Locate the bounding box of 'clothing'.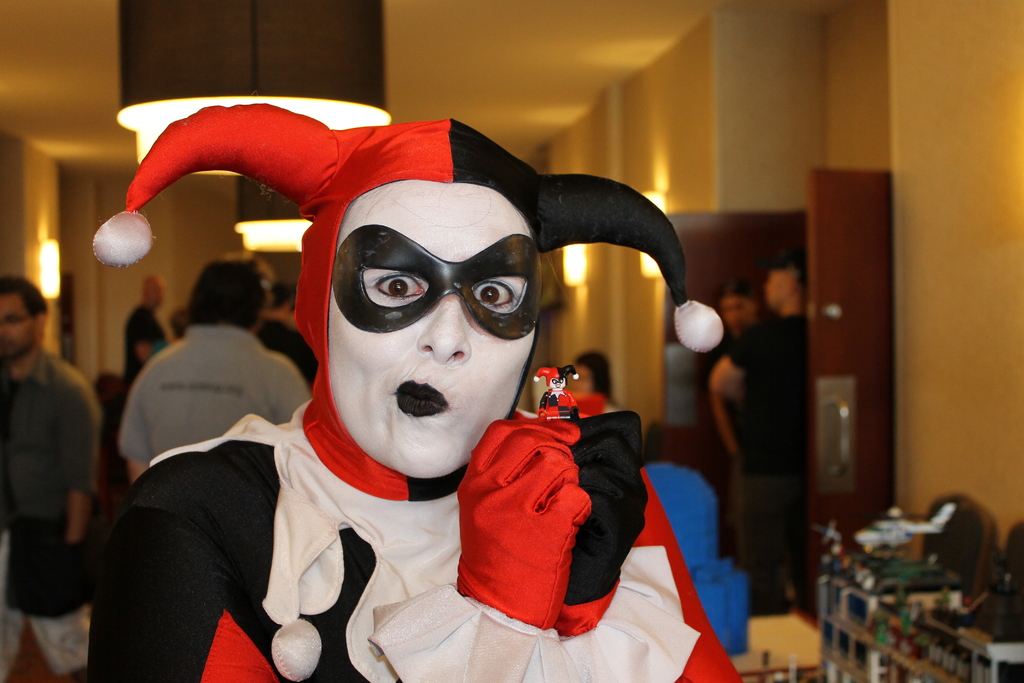
Bounding box: 114:319:324:474.
